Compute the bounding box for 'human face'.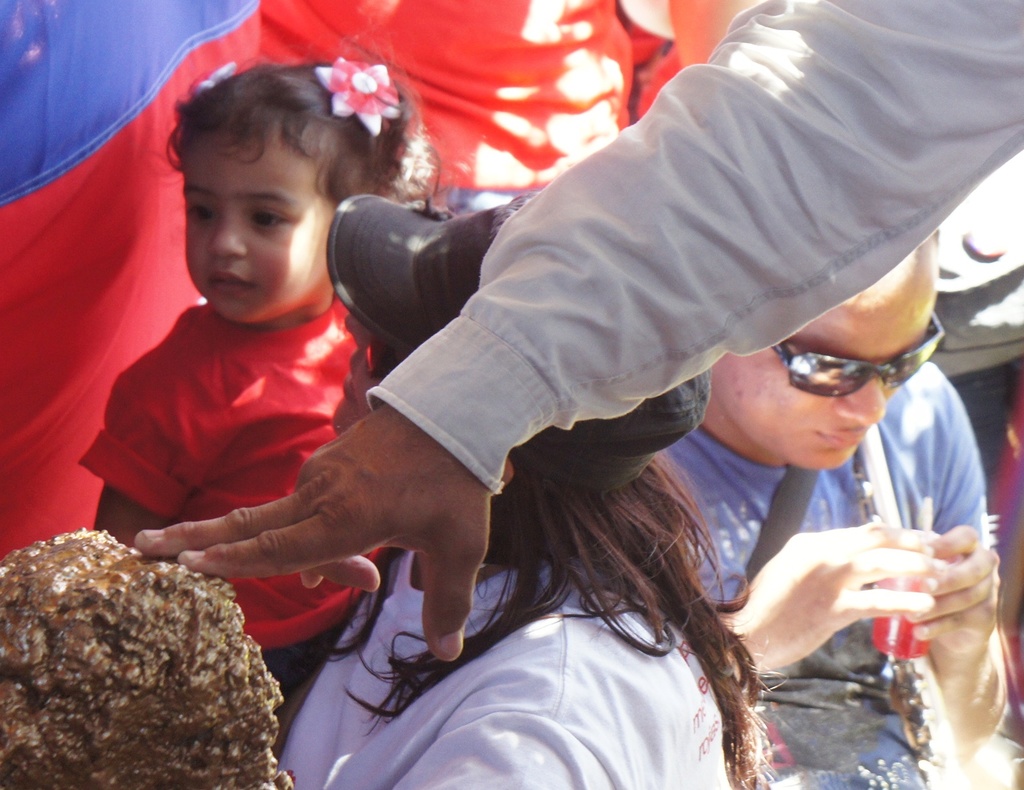
<region>713, 248, 938, 471</region>.
